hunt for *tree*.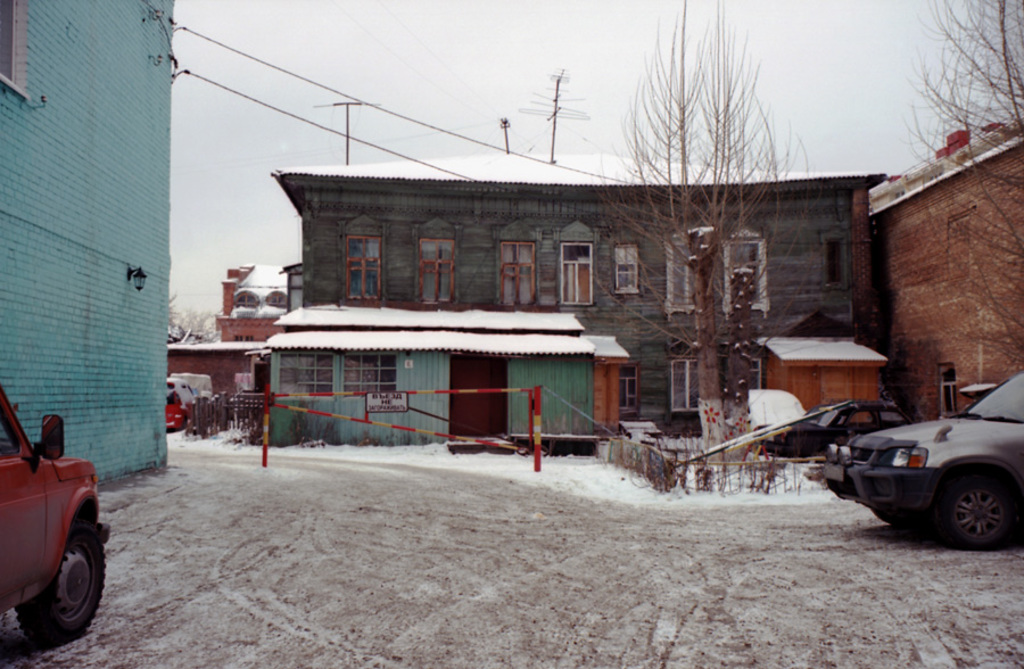
Hunted down at box=[577, 0, 811, 432].
